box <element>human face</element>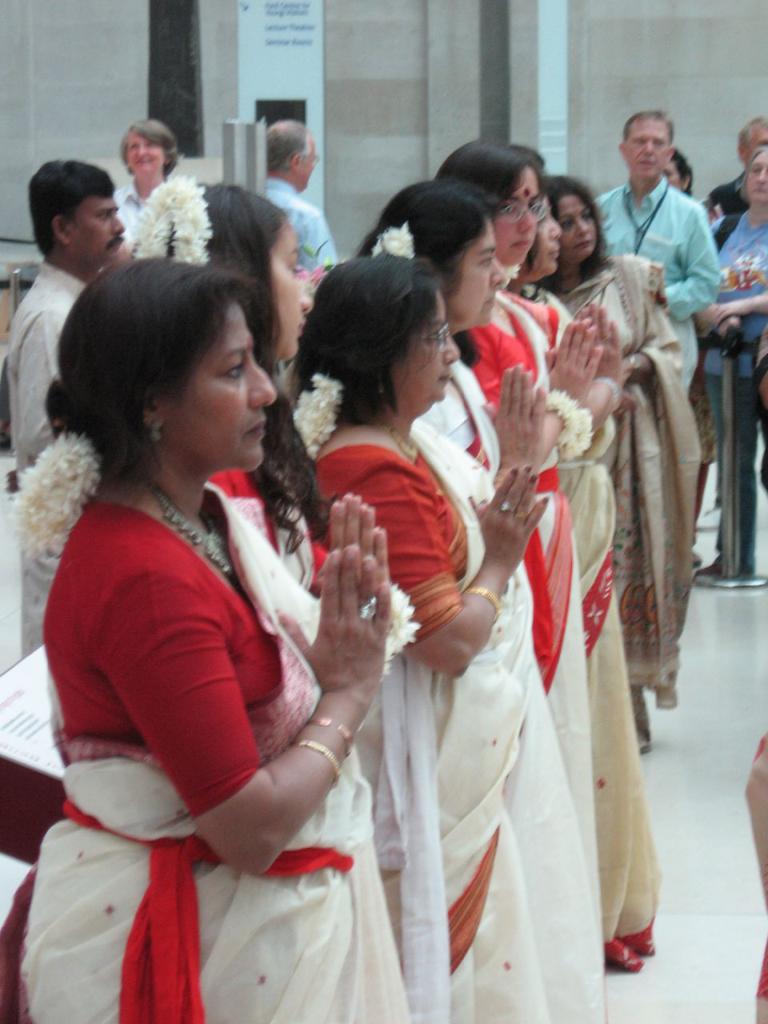
[x1=493, y1=172, x2=540, y2=266]
